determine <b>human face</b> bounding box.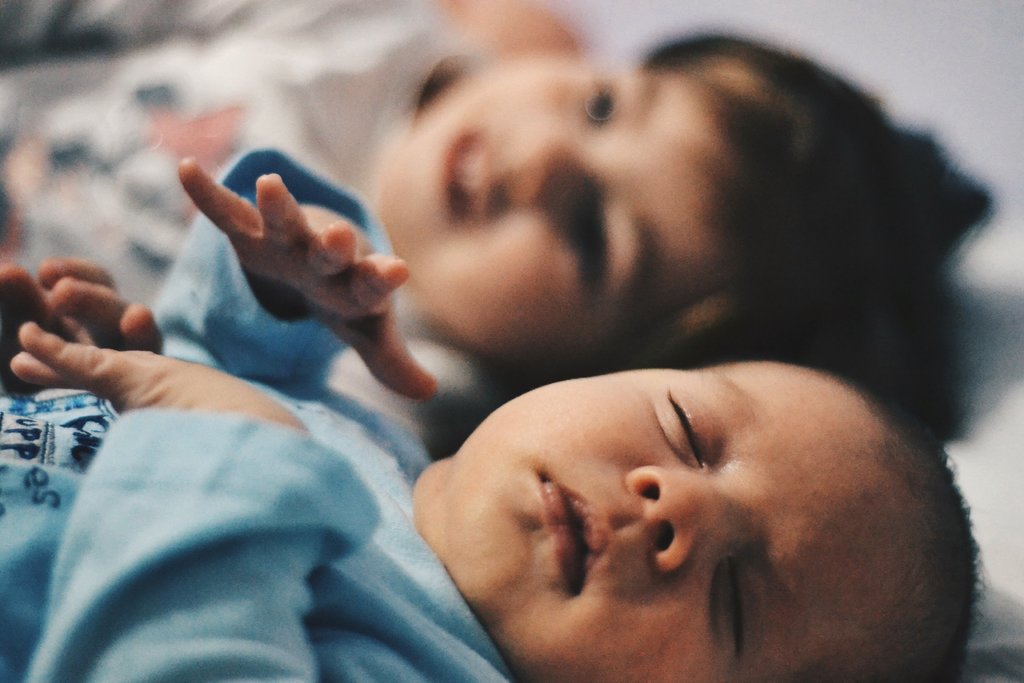
Determined: <bbox>432, 348, 911, 682</bbox>.
